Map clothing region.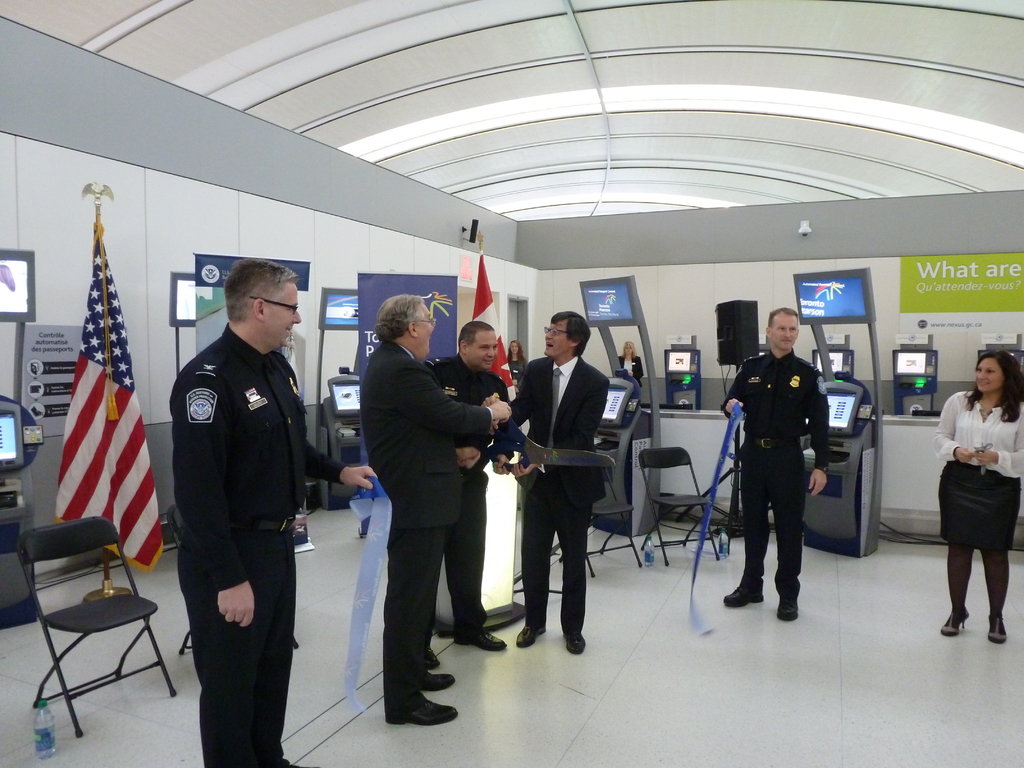
Mapped to l=728, t=312, r=846, b=618.
